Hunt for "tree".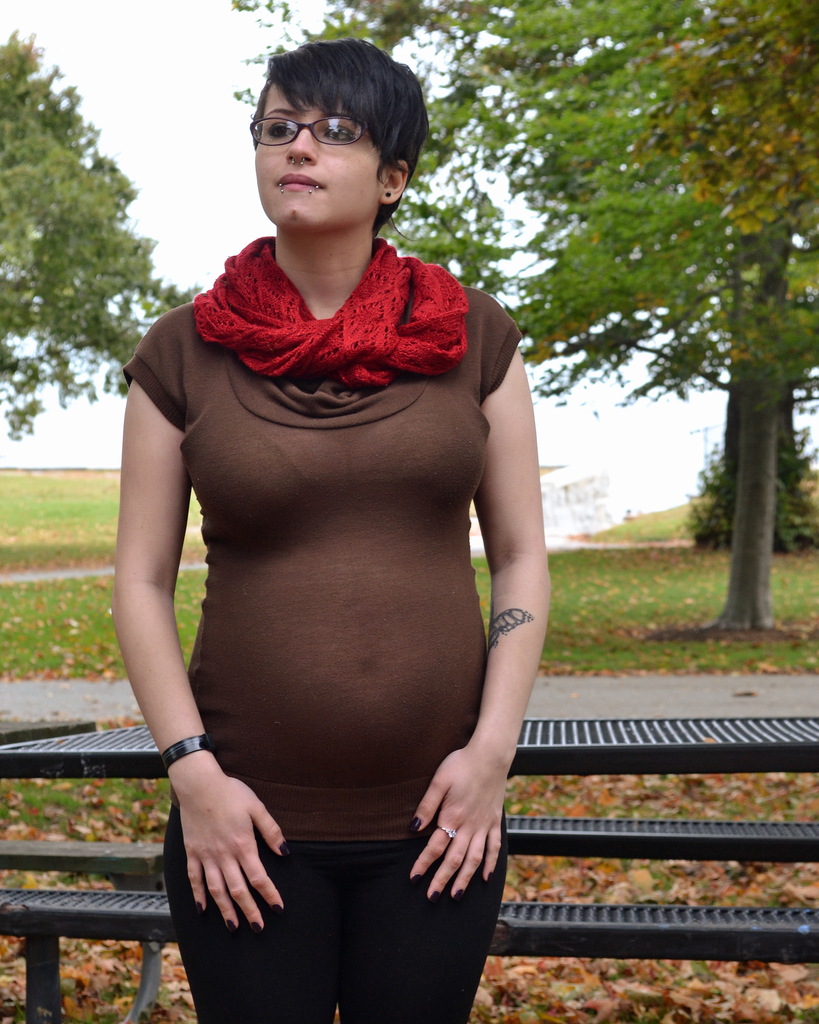
Hunted down at <region>0, 35, 209, 442</region>.
